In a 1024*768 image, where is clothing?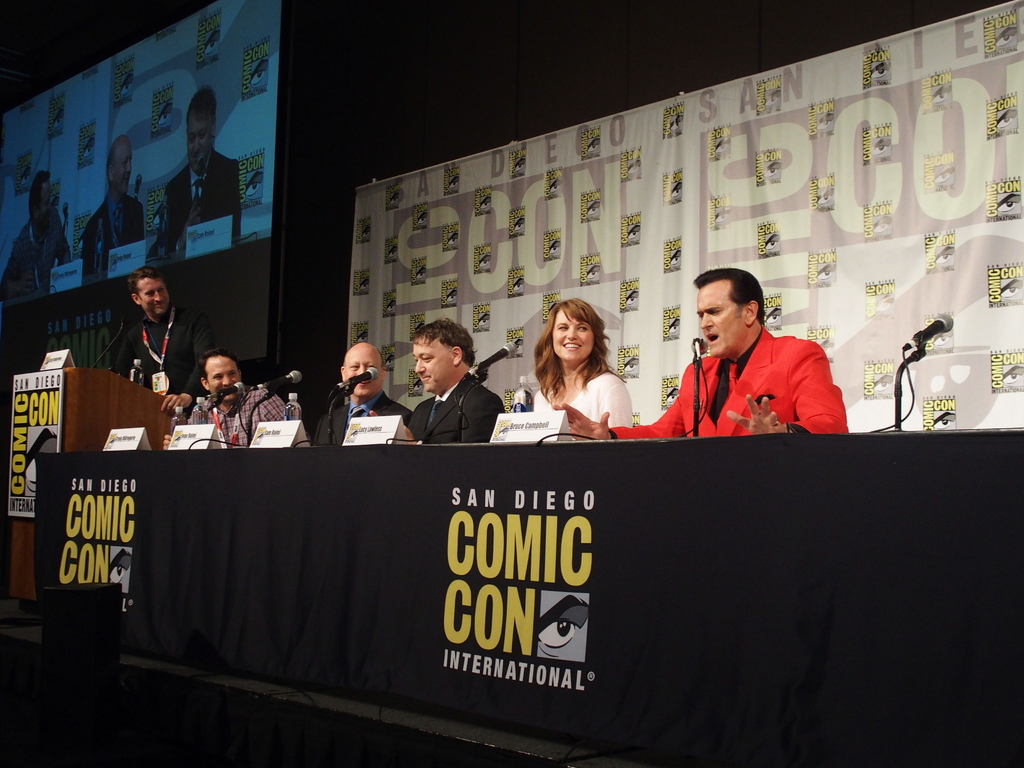
select_region(118, 304, 214, 397).
